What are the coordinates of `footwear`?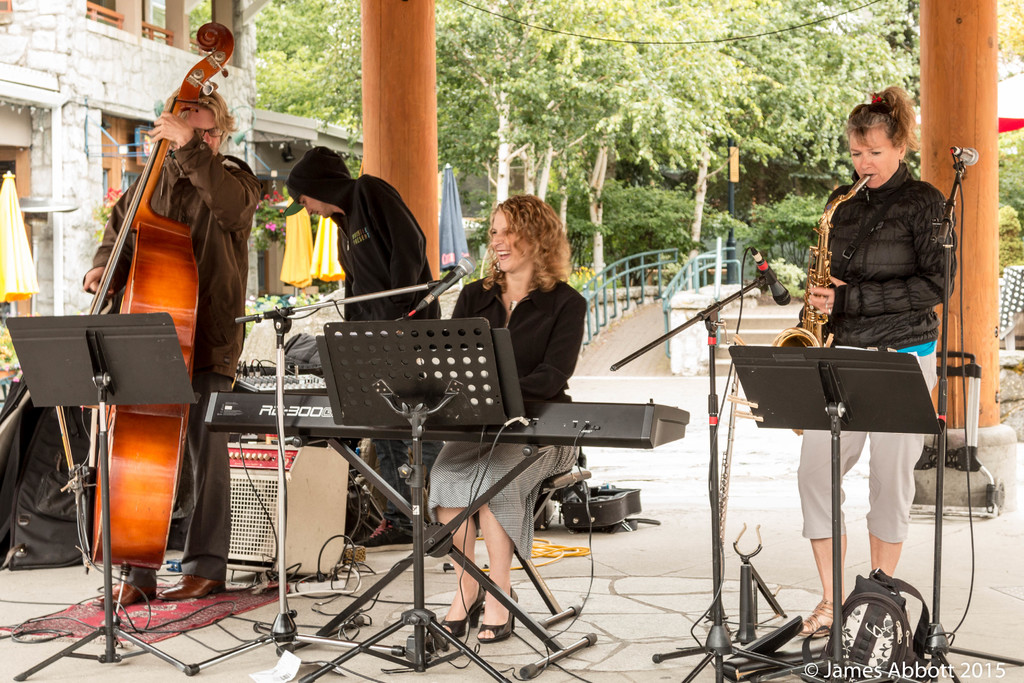
(x1=140, y1=567, x2=225, y2=598).
